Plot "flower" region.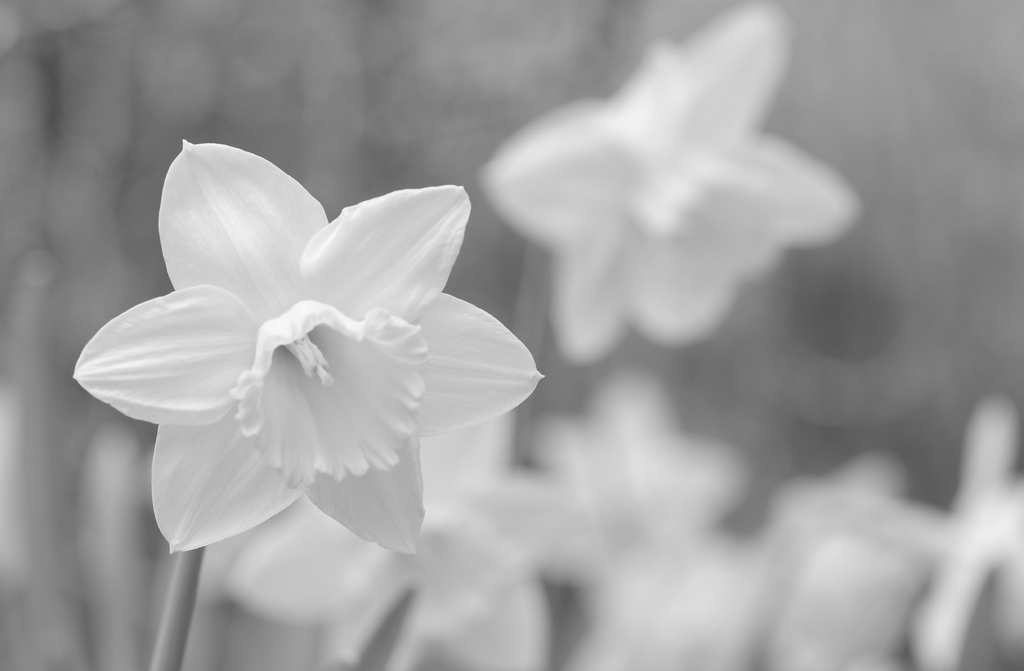
Plotted at [left=475, top=0, right=866, bottom=372].
